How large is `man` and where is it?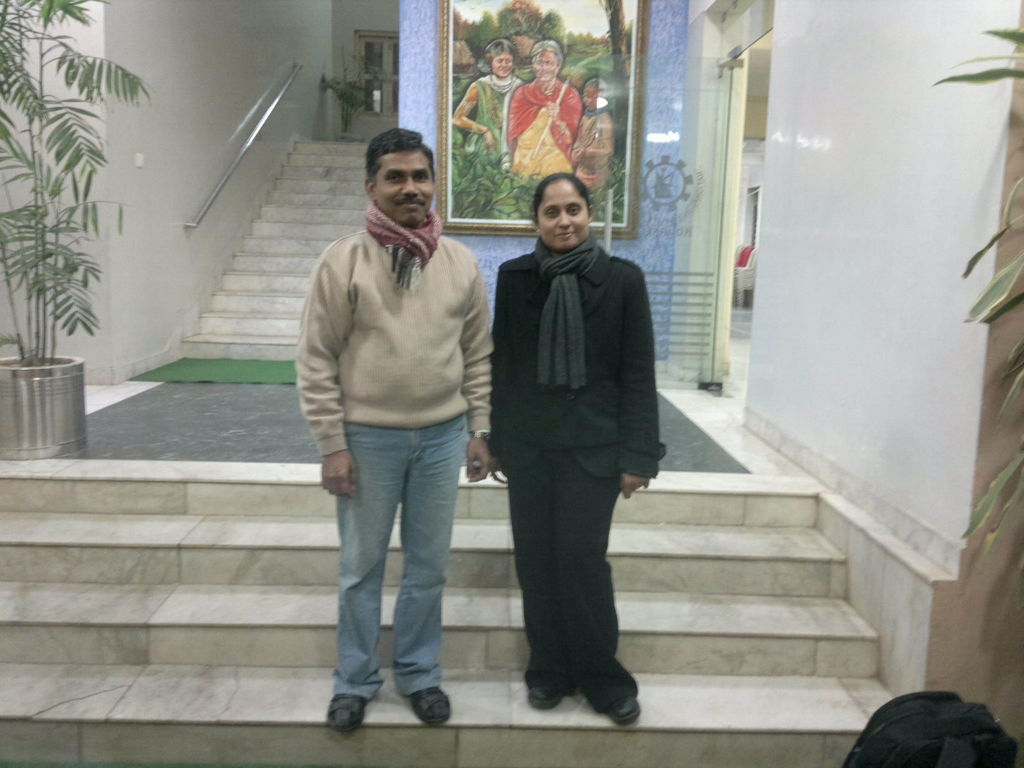
Bounding box: [x1=289, y1=140, x2=499, y2=737].
